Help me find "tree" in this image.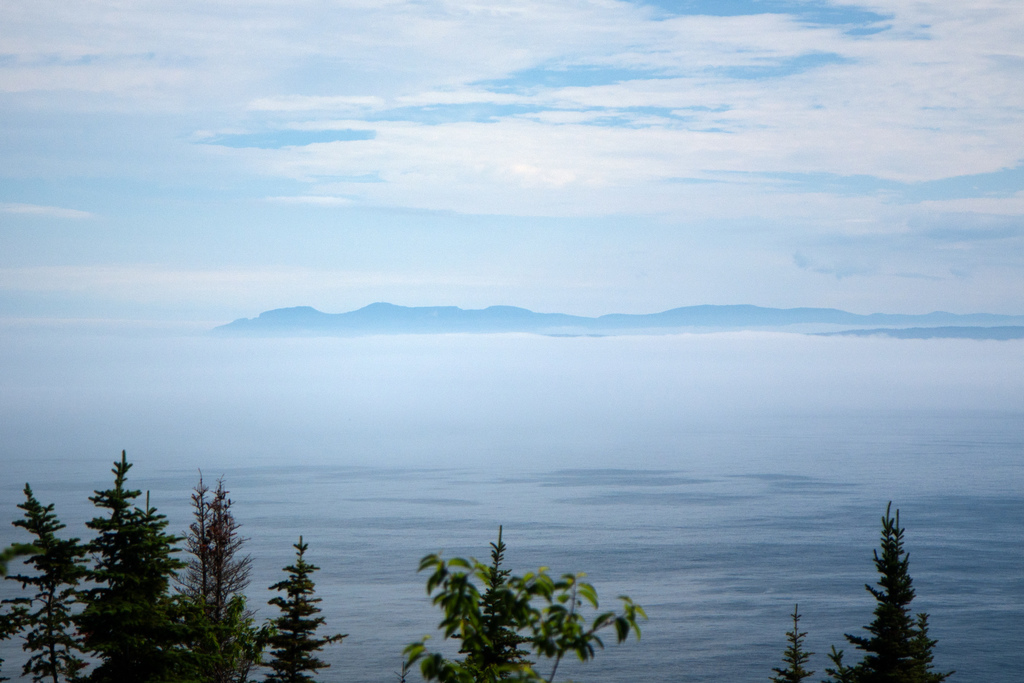
Found it: x1=397 y1=525 x2=645 y2=682.
